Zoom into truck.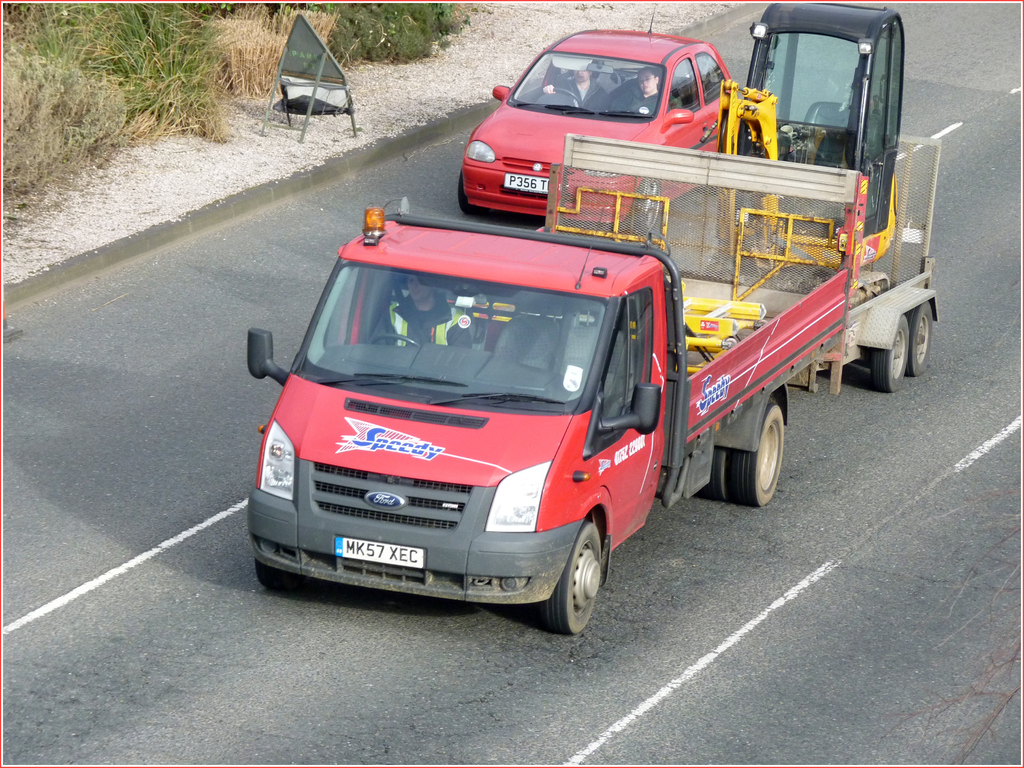
Zoom target: BBox(271, 109, 903, 644).
